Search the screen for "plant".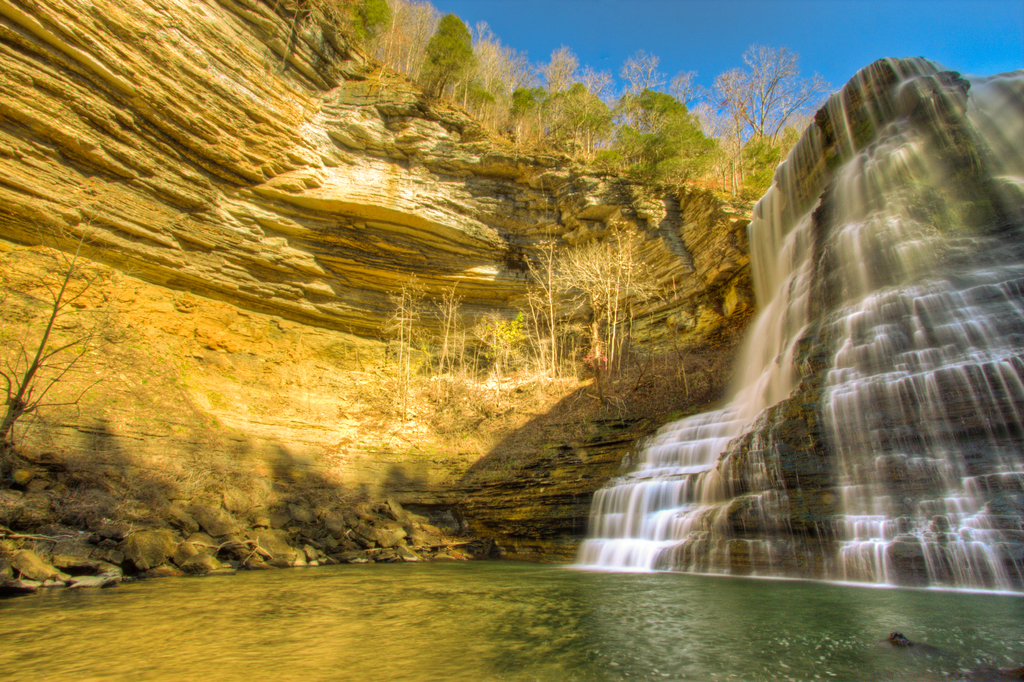
Found at {"left": 467, "top": 302, "right": 526, "bottom": 373}.
